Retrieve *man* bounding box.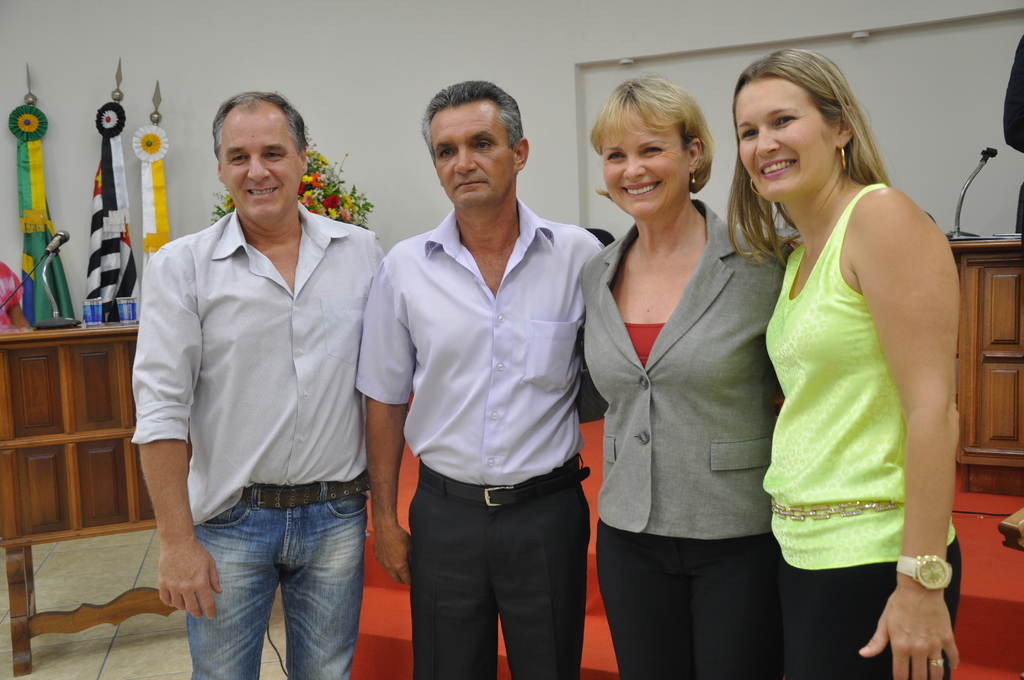
Bounding box: [117,68,392,654].
